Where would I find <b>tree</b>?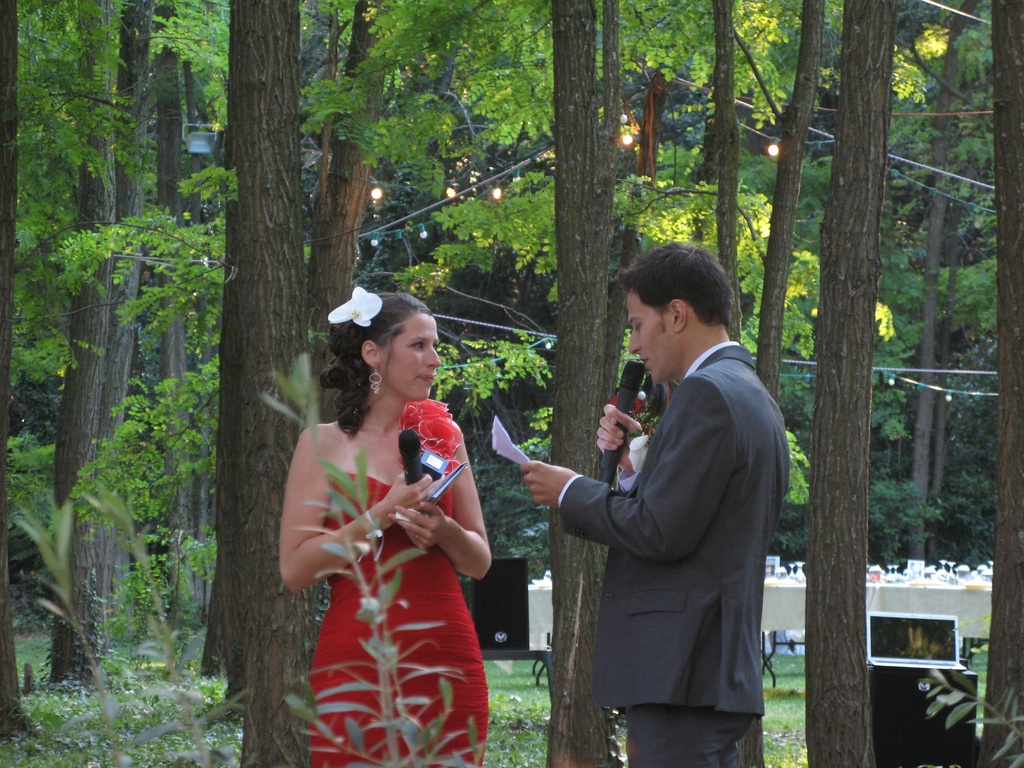
At l=116, t=0, r=173, b=684.
